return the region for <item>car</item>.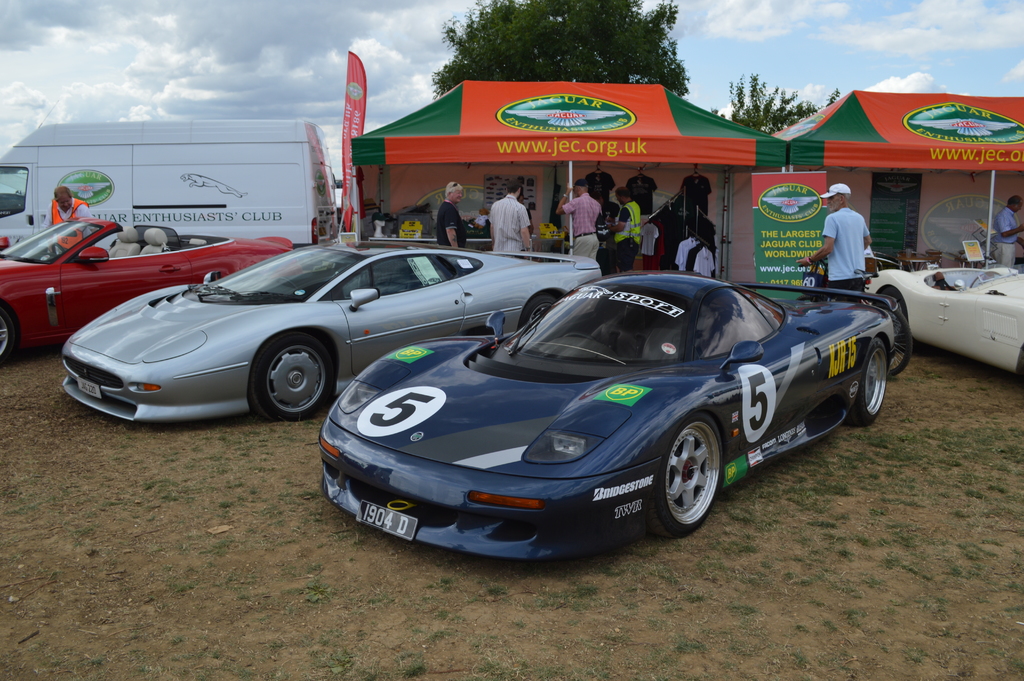
Rect(0, 214, 299, 364).
